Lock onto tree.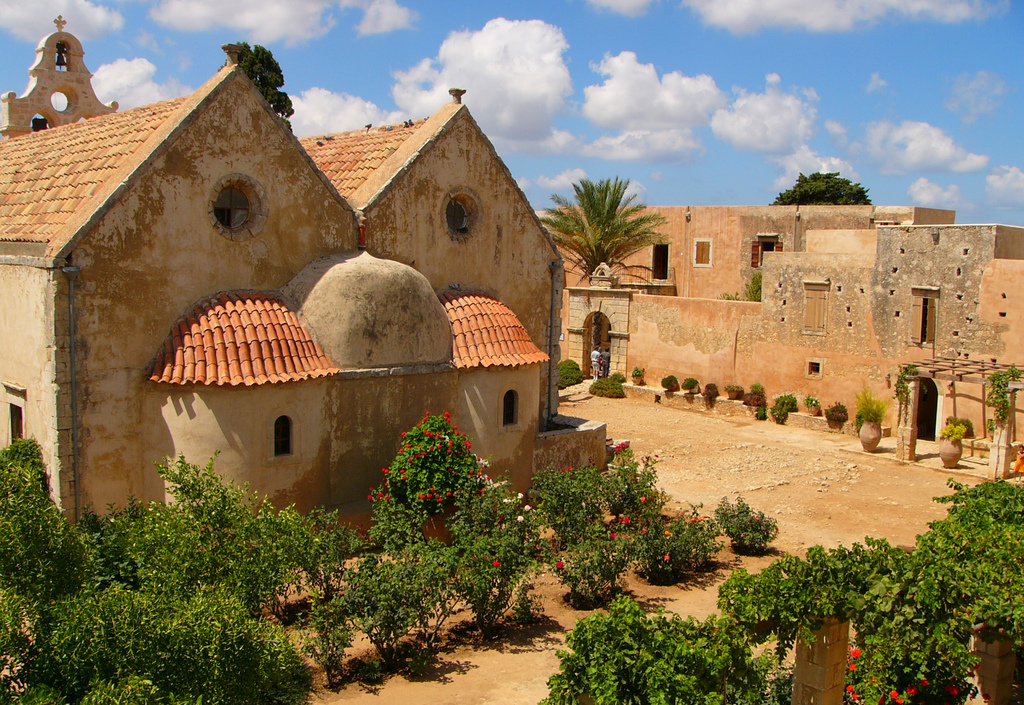
Locked: {"left": 237, "top": 42, "right": 298, "bottom": 116}.
